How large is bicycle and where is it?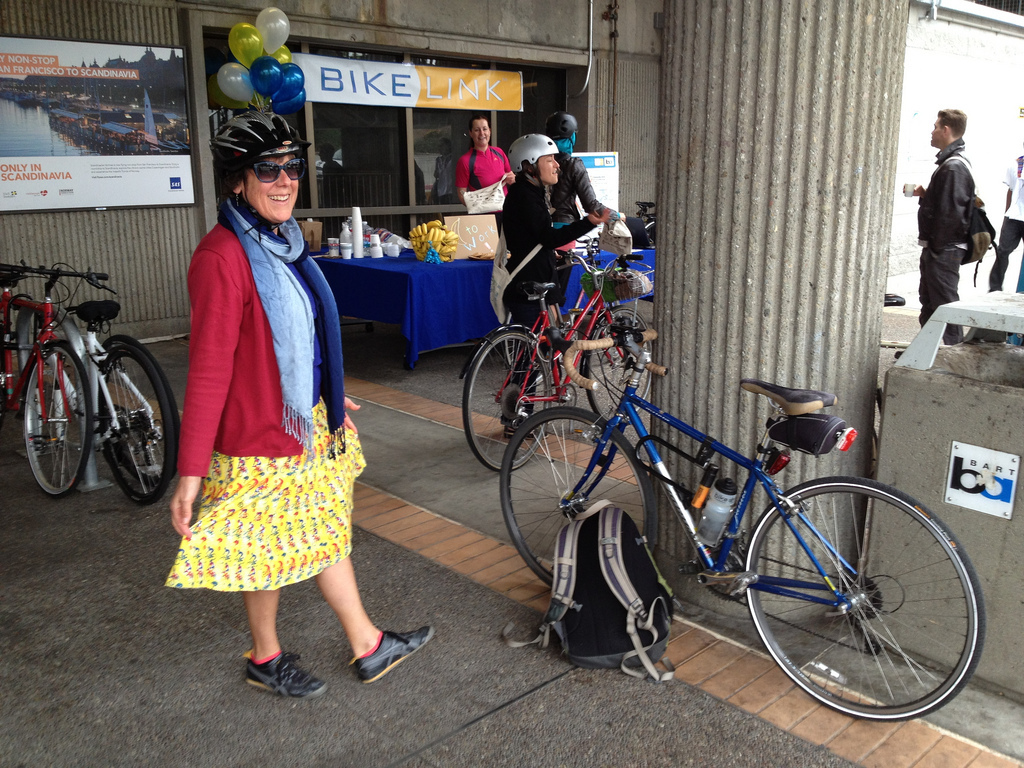
Bounding box: (left=455, top=254, right=655, bottom=474).
